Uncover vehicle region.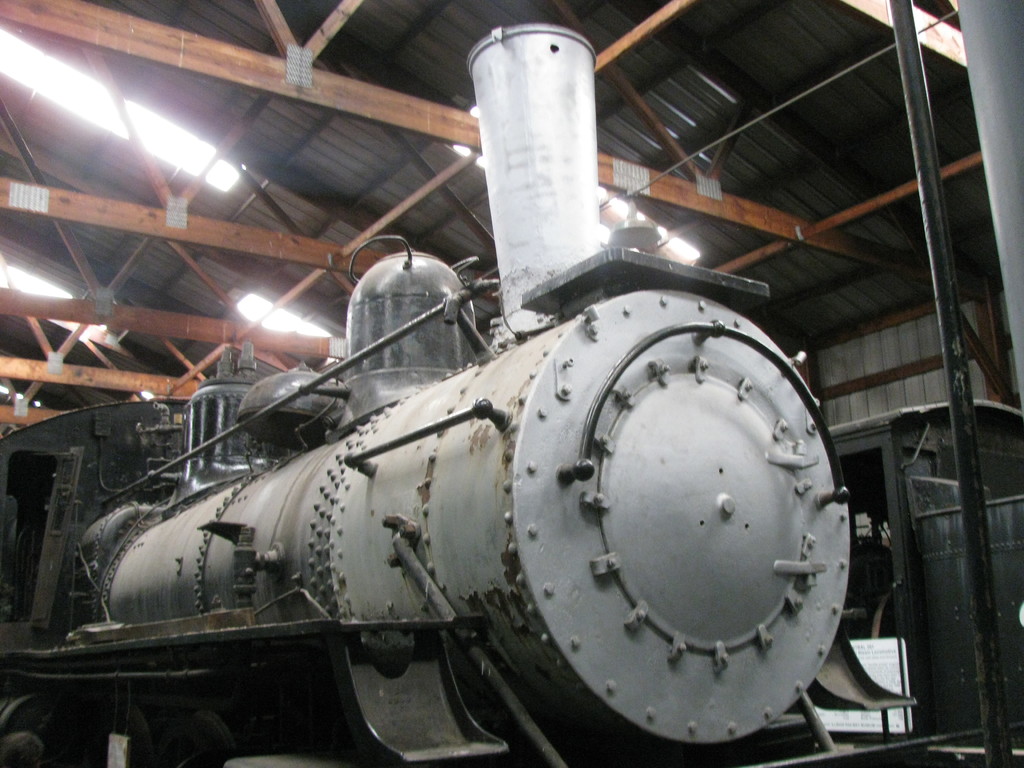
Uncovered: 5 166 934 747.
